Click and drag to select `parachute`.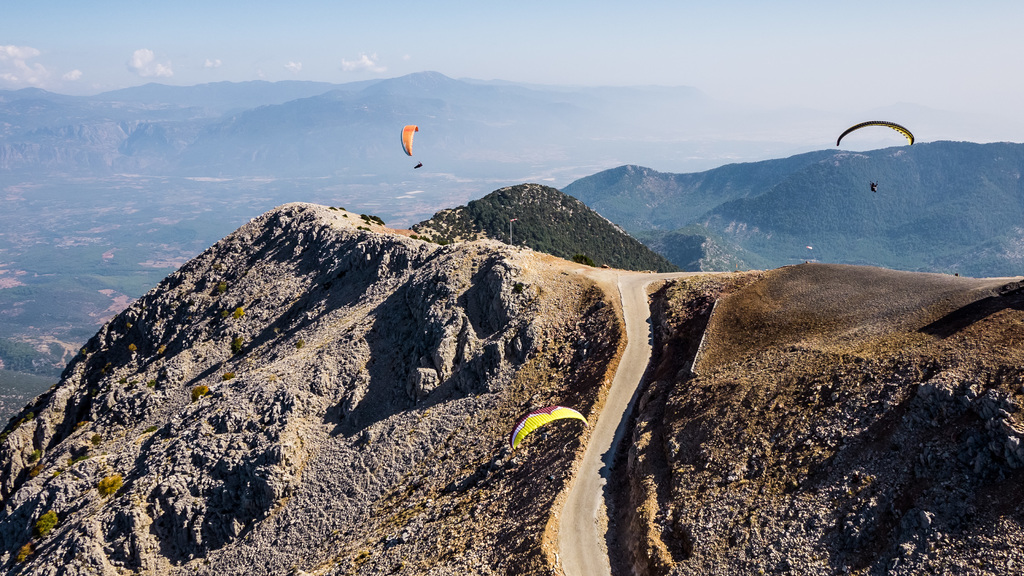
Selection: bbox=[397, 123, 422, 168].
